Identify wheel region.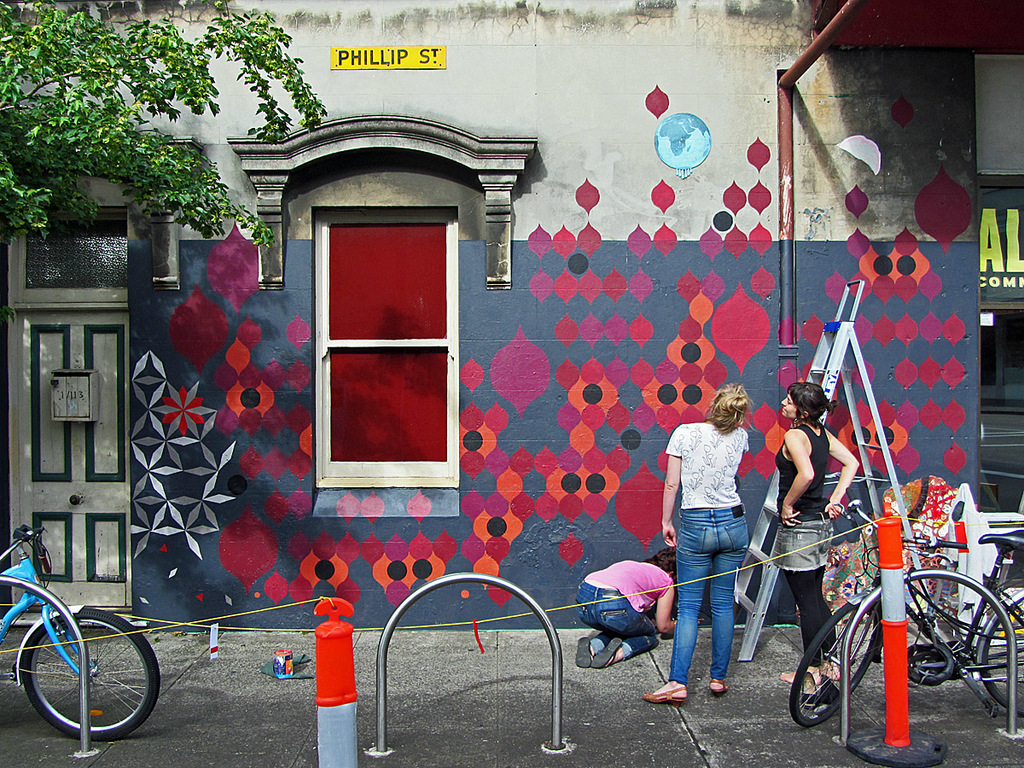
Region: [18, 604, 164, 741].
